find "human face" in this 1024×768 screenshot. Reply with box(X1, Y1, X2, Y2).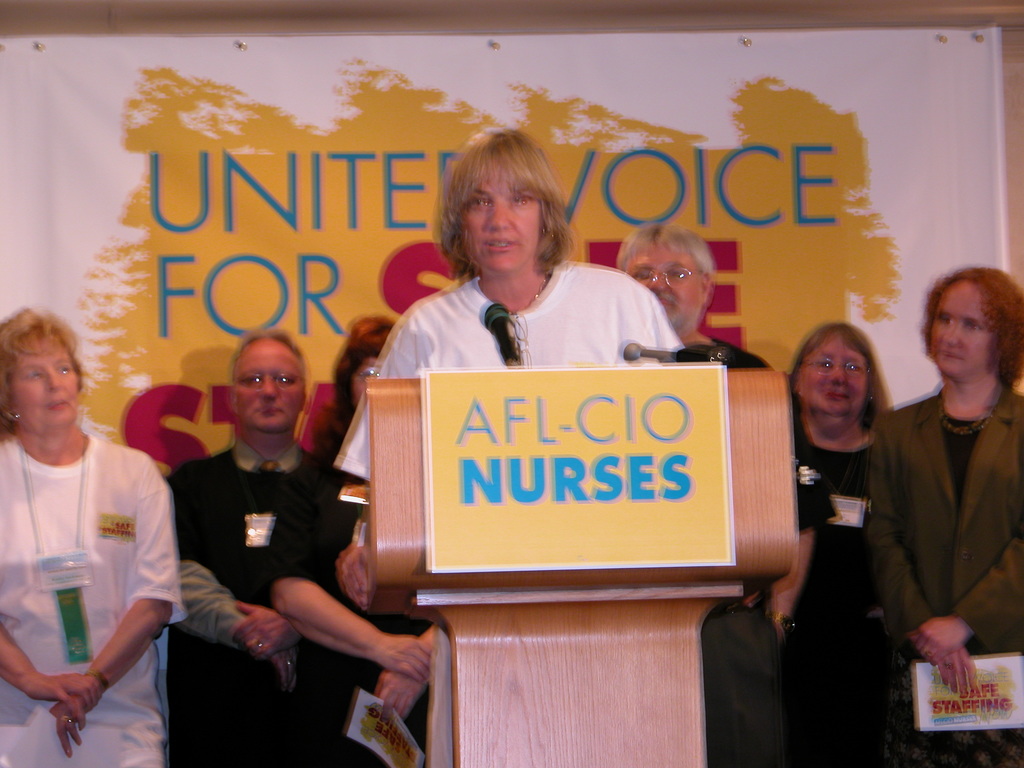
box(352, 357, 380, 403).
